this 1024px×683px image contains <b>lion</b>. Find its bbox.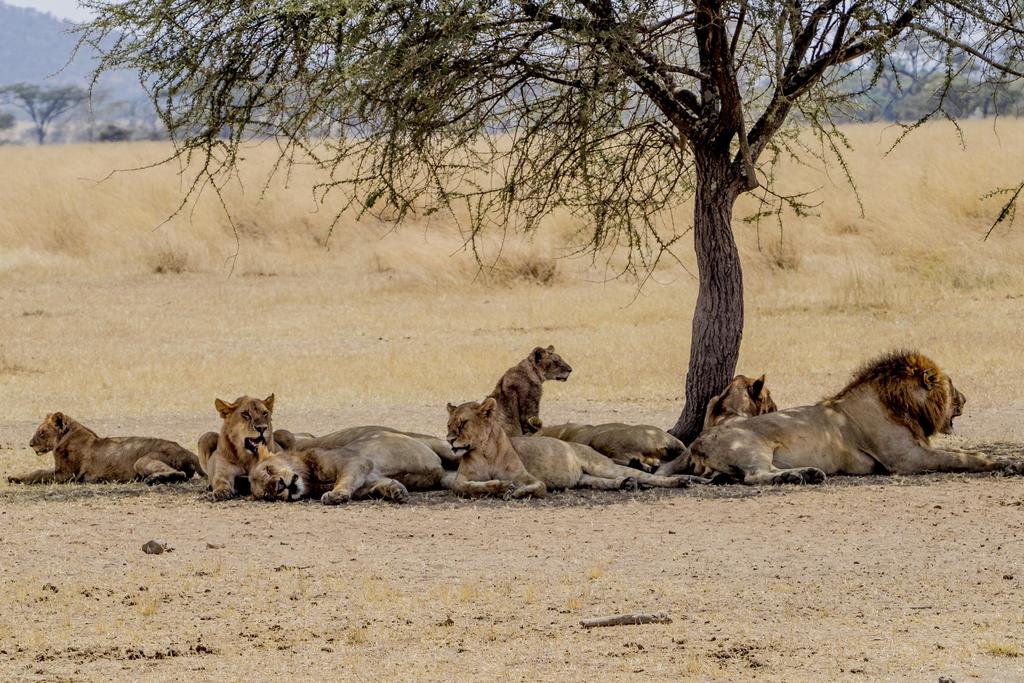
x1=24, y1=414, x2=205, y2=484.
